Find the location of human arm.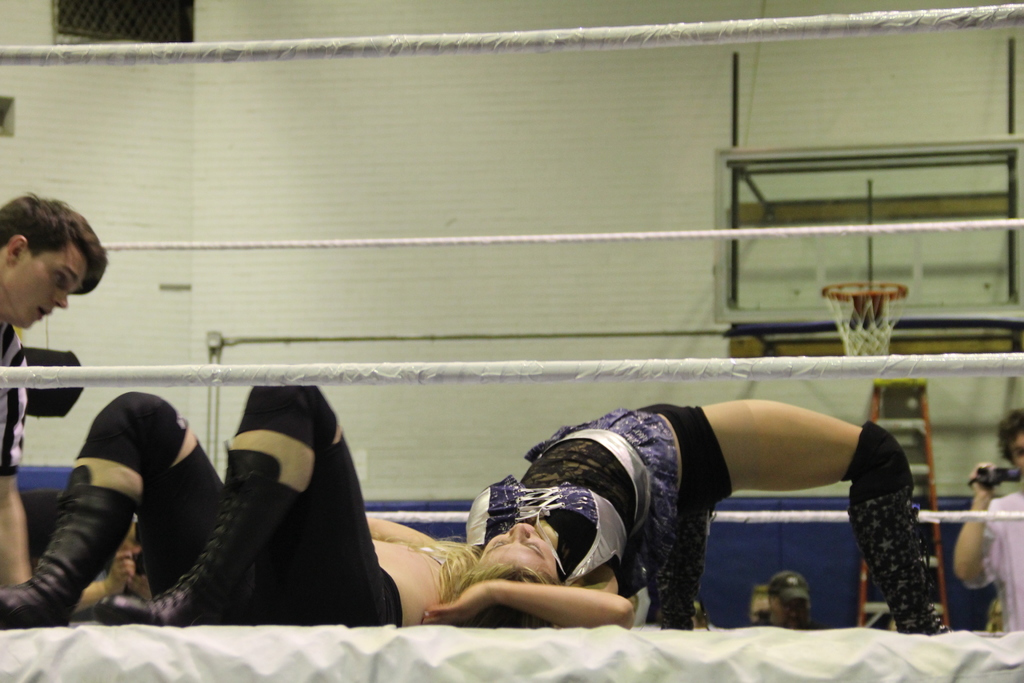
Location: (left=952, top=462, right=997, bottom=587).
